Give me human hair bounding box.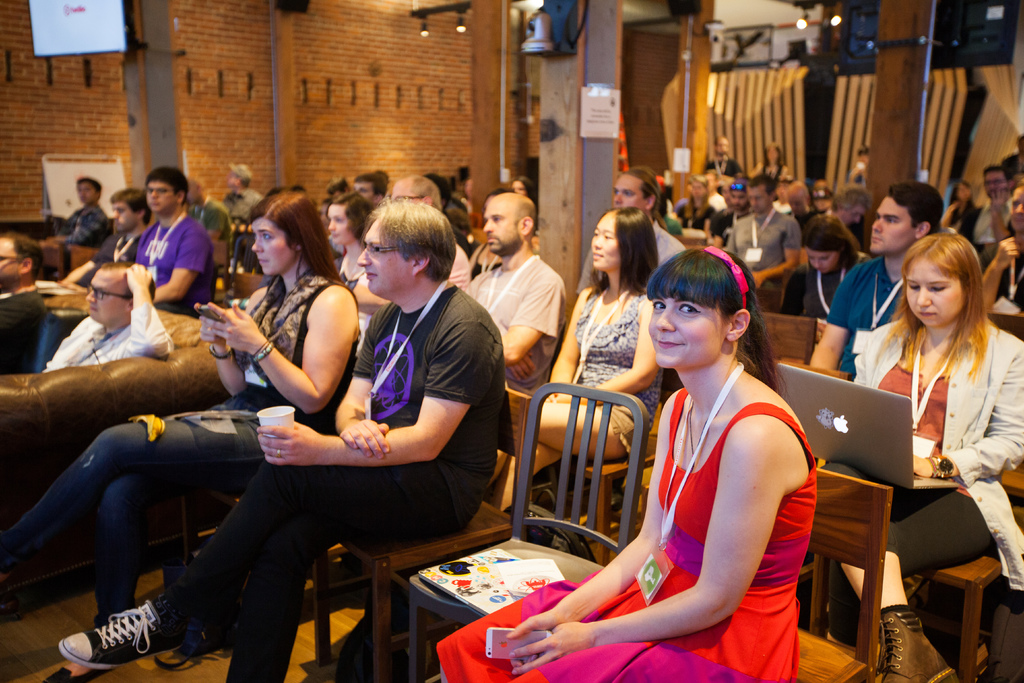
detection(106, 188, 152, 225).
